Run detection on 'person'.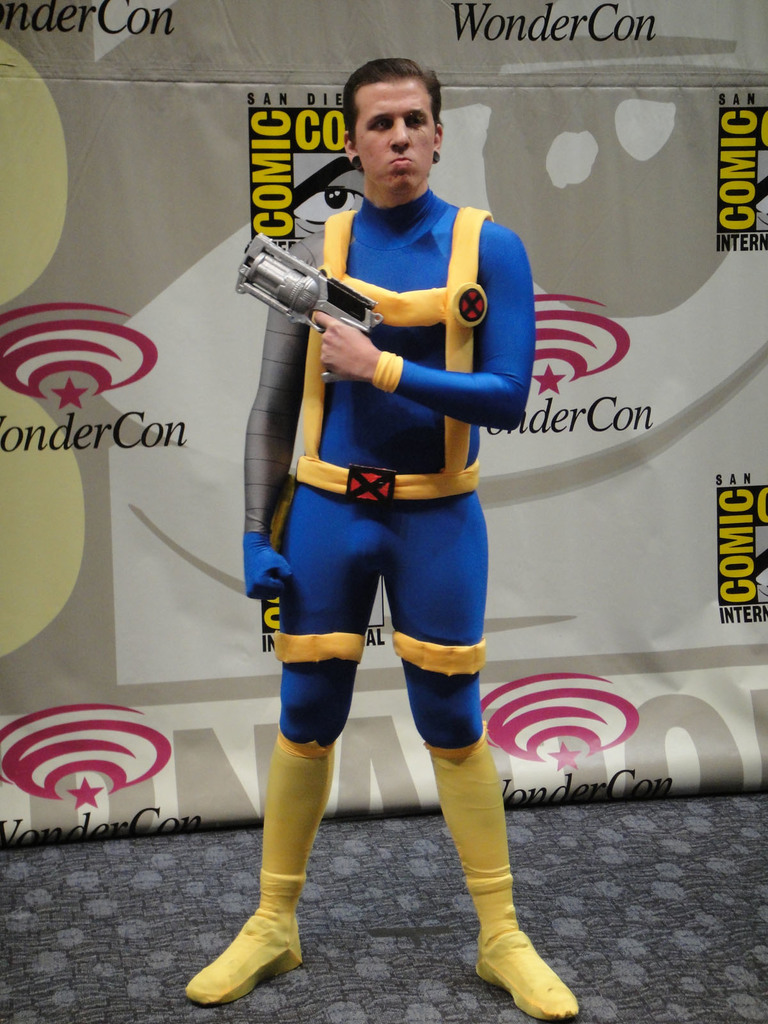
Result: (x1=211, y1=76, x2=550, y2=1015).
